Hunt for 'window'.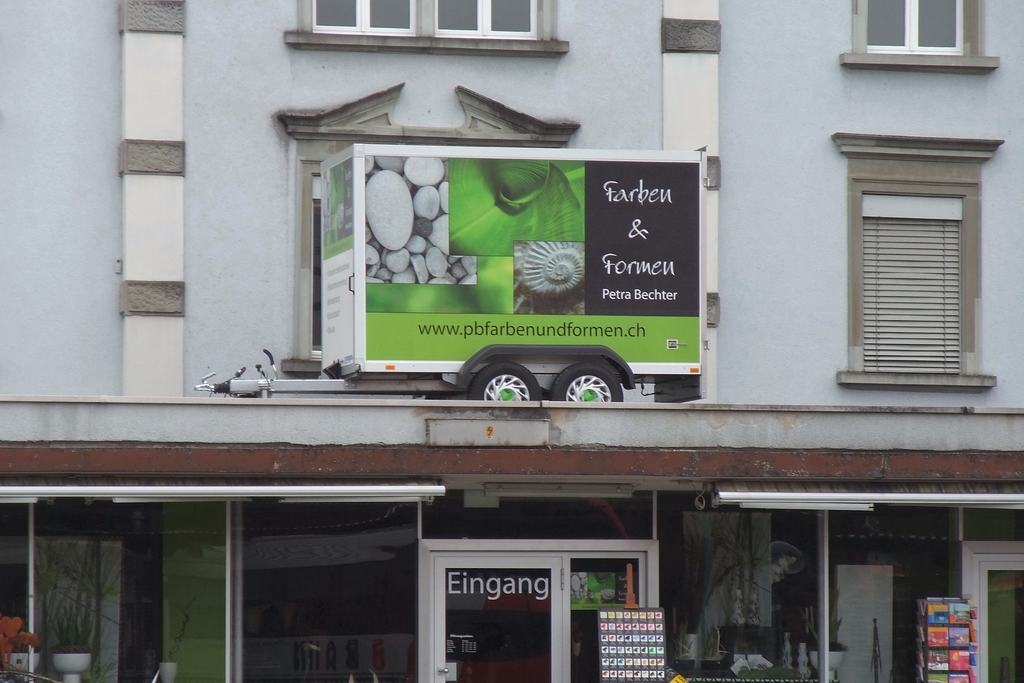
Hunted down at 314 0 541 42.
